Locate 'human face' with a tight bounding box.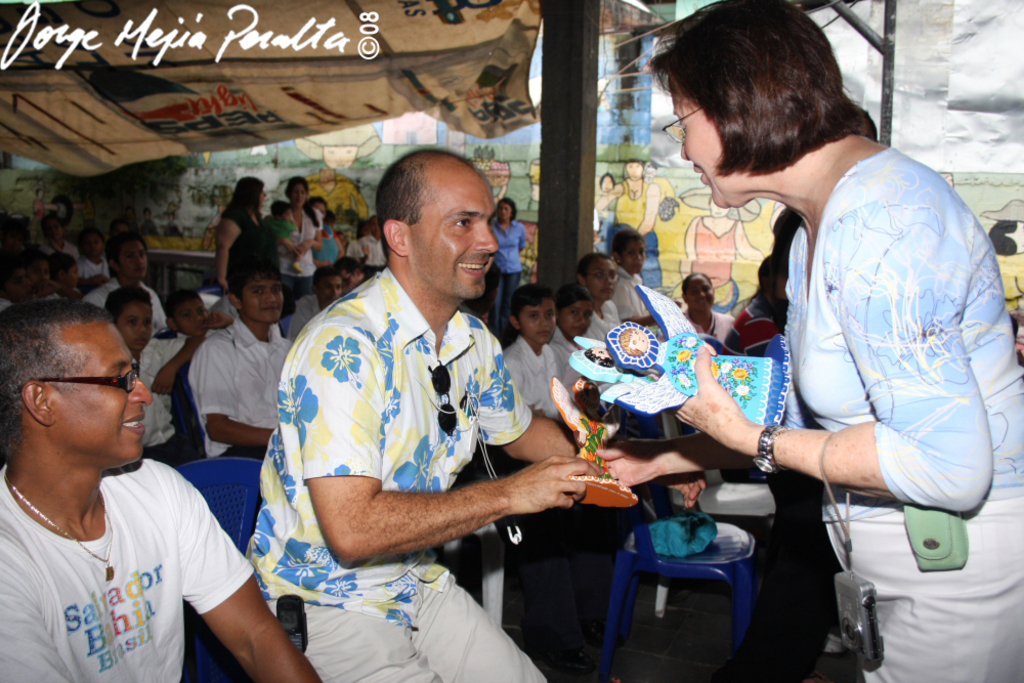
x1=404 y1=160 x2=500 y2=300.
